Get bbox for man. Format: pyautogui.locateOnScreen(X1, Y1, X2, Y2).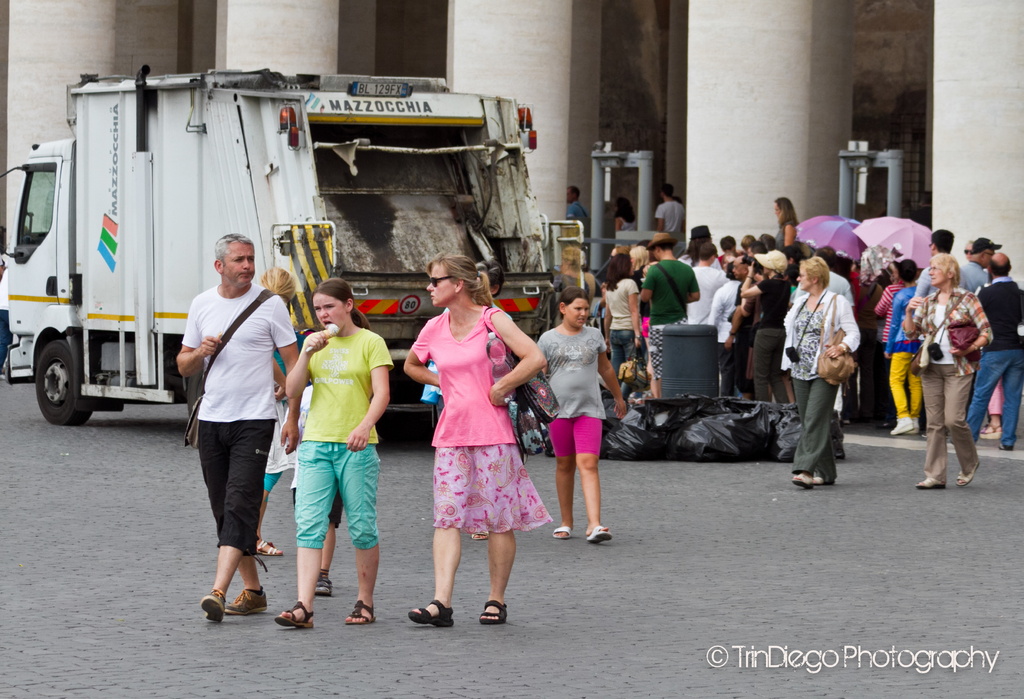
pyautogui.locateOnScreen(657, 185, 682, 251).
